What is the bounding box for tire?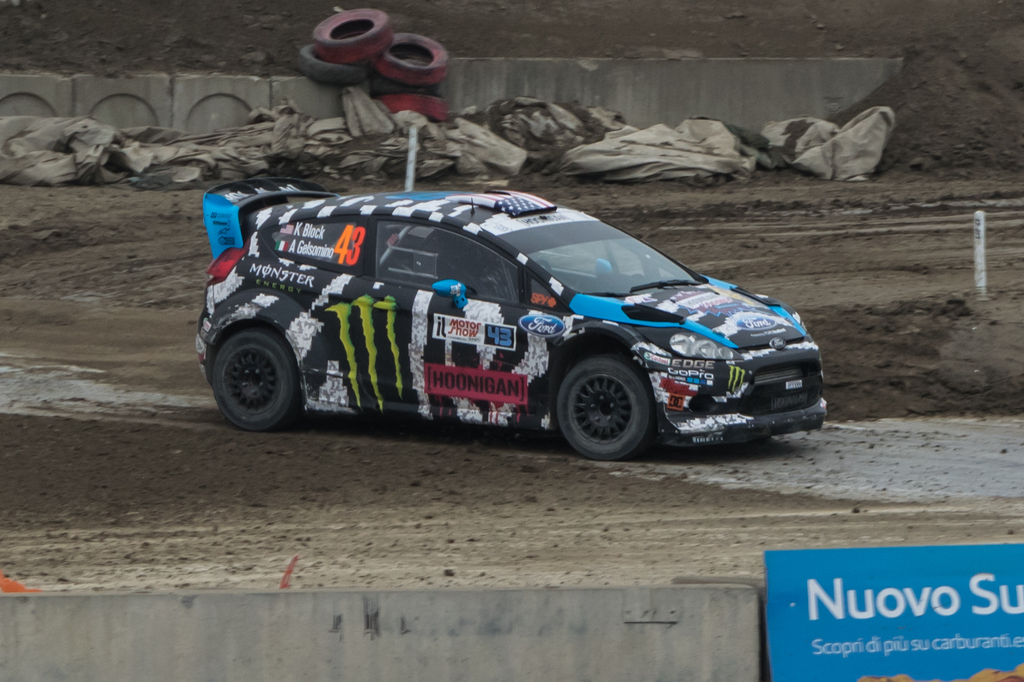
pyautogui.locateOnScreen(549, 348, 660, 456).
